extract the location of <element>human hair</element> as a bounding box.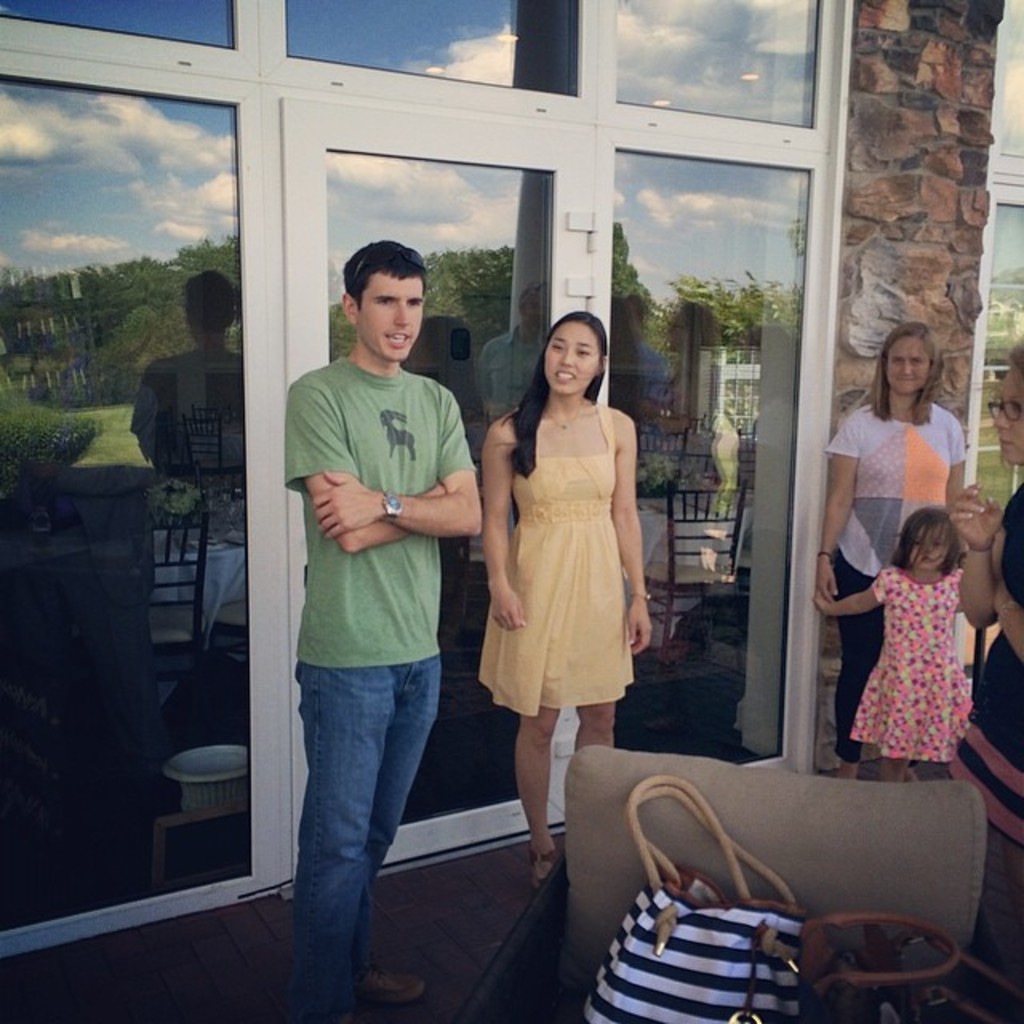
bbox=(346, 235, 429, 306).
